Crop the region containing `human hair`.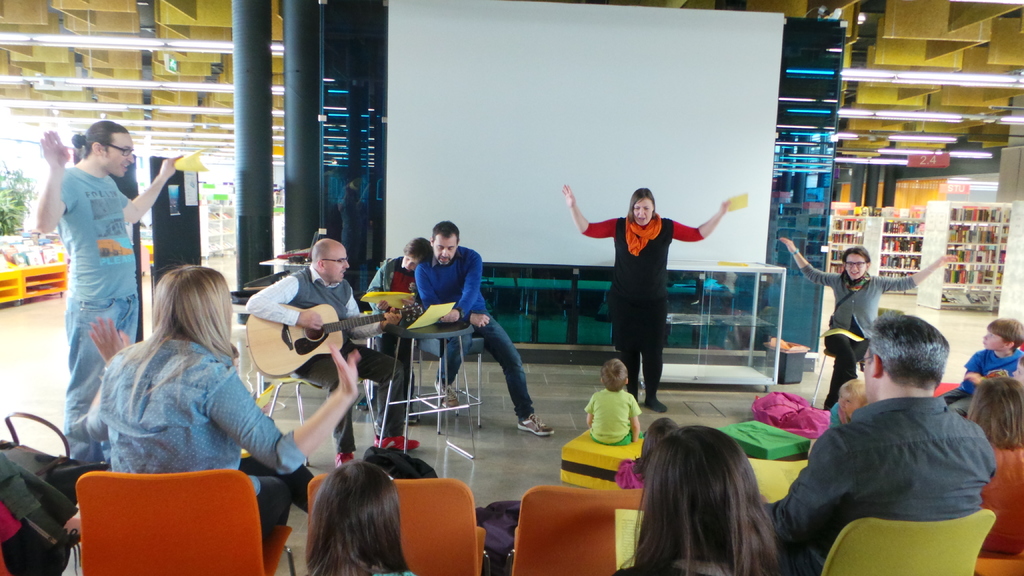
Crop region: <bbox>986, 314, 1023, 356</bbox>.
